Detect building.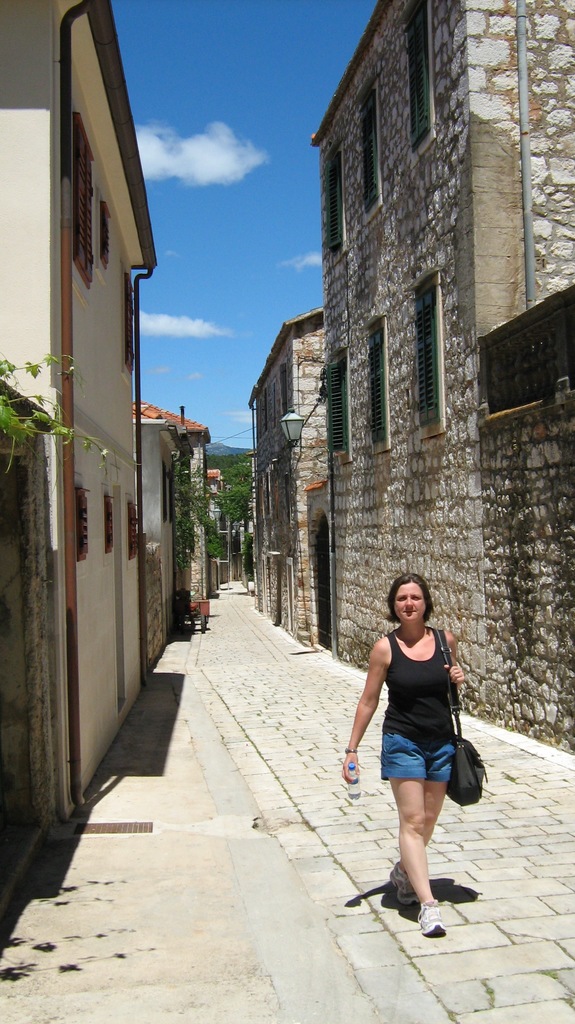
Detected at bbox=(135, 400, 214, 614).
